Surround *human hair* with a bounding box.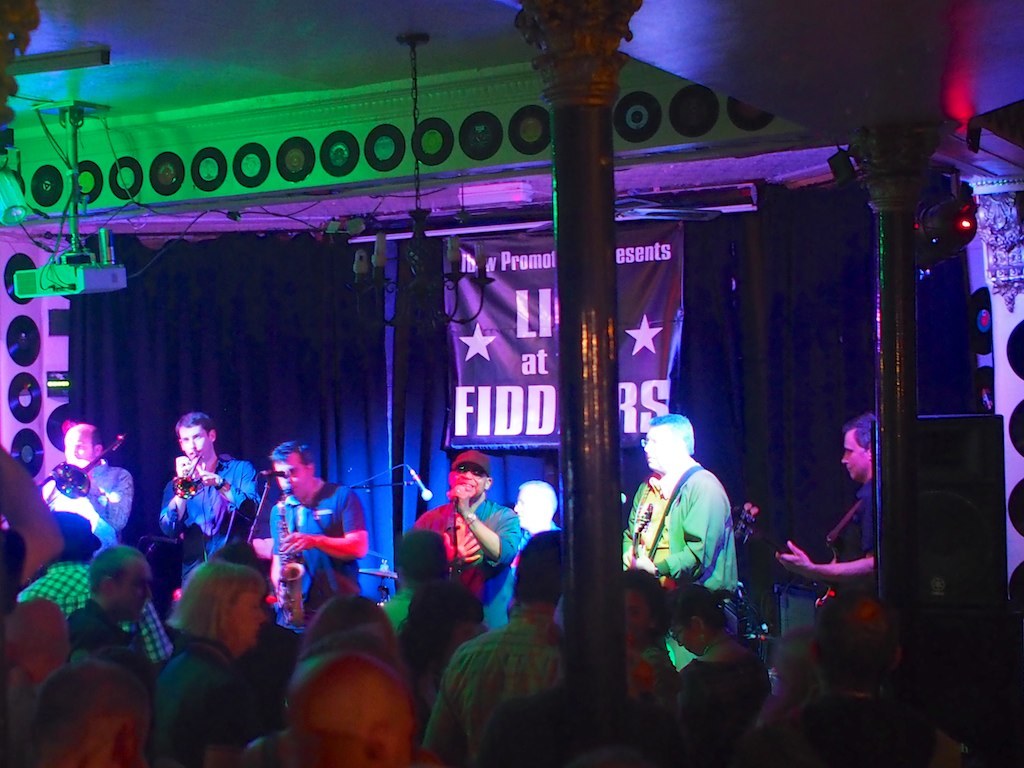
bbox=(265, 439, 313, 478).
